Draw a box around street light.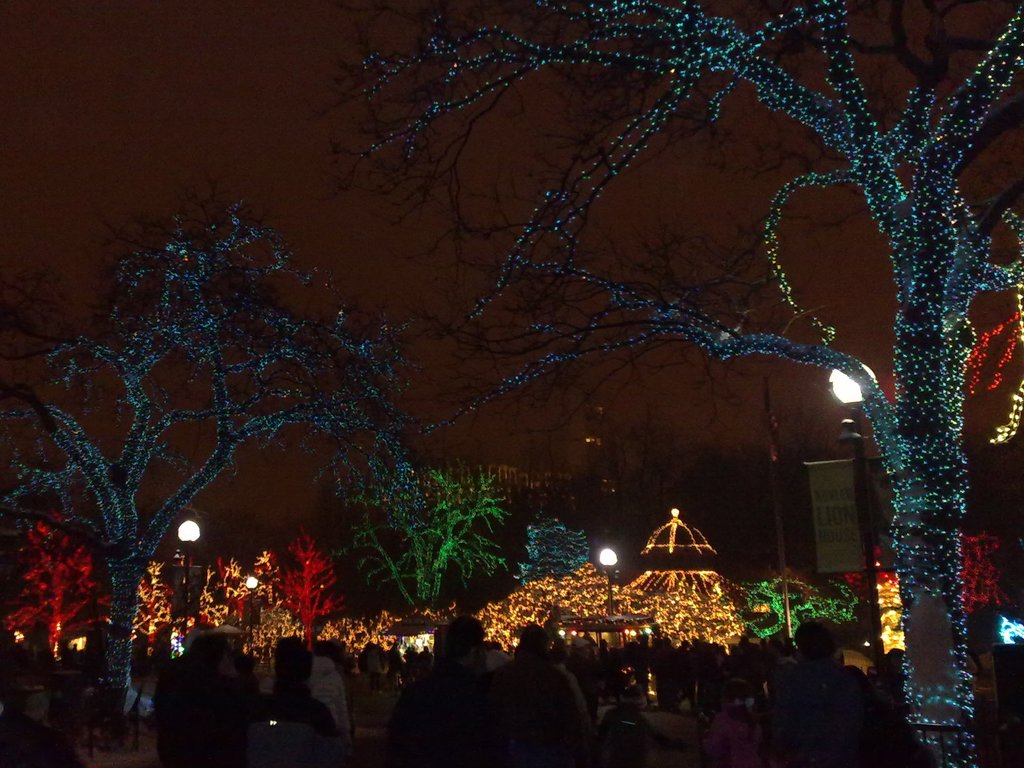
(left=827, top=354, right=879, bottom=667).
